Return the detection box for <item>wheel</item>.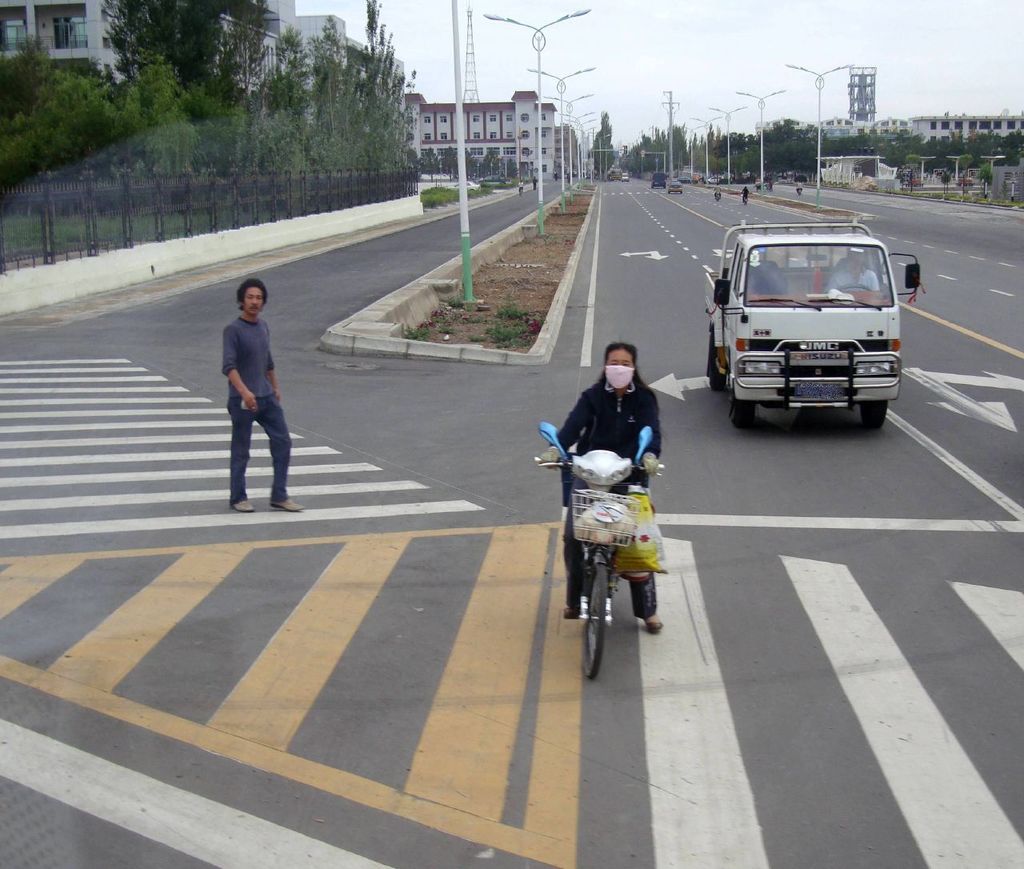
(x1=569, y1=563, x2=614, y2=682).
